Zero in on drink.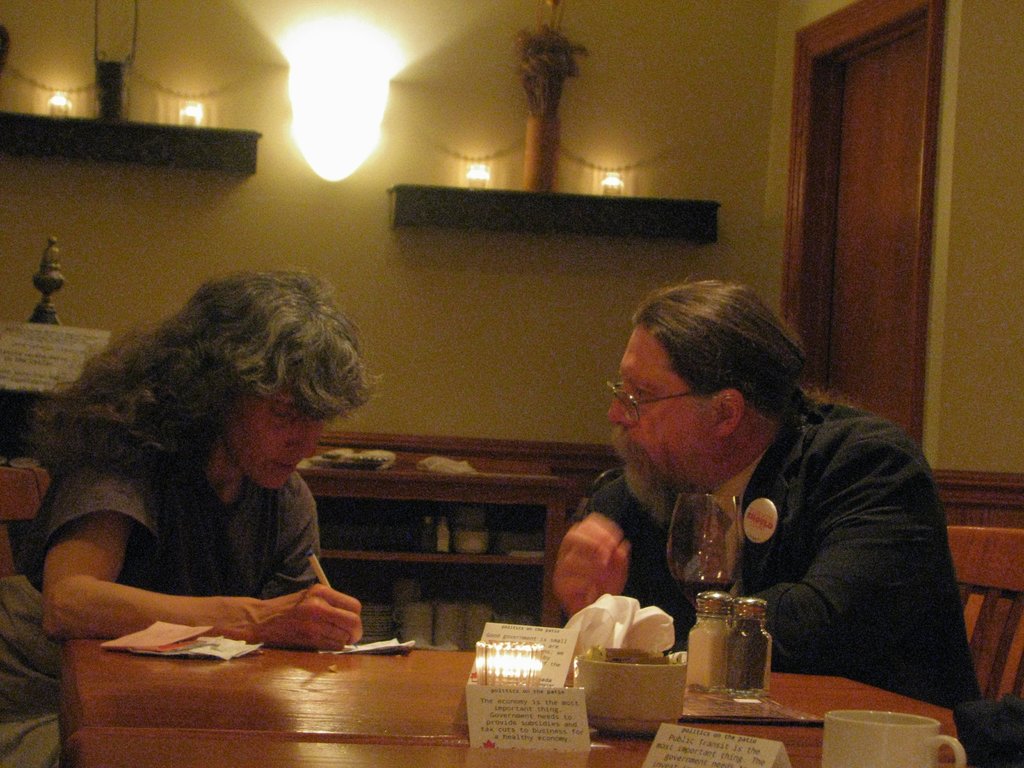
Zeroed in: (x1=671, y1=577, x2=735, y2=600).
